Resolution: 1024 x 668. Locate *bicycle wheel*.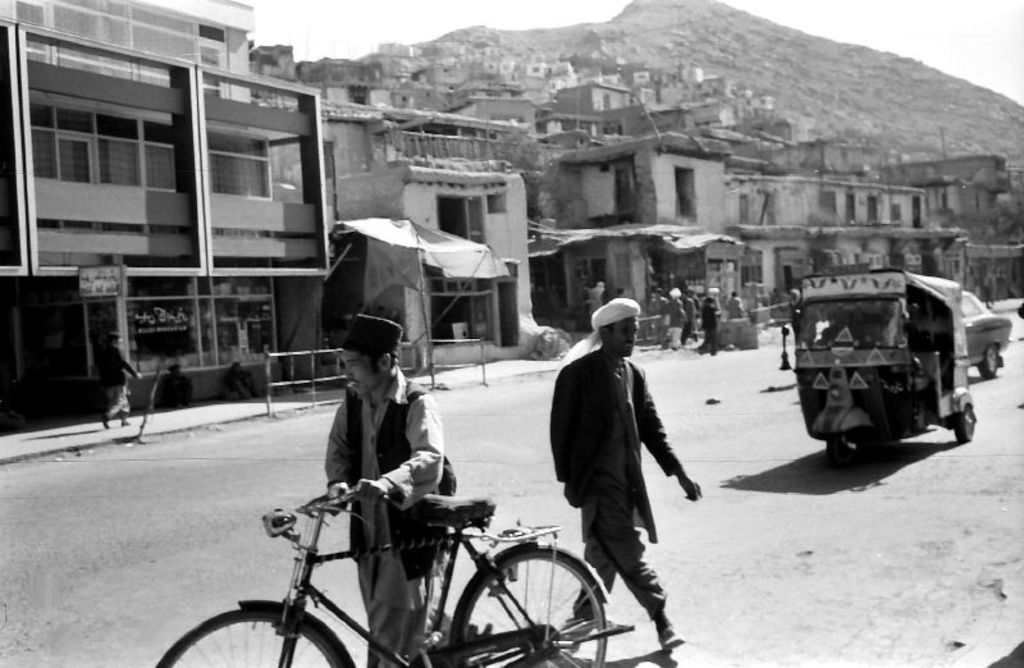
rect(451, 545, 612, 667).
